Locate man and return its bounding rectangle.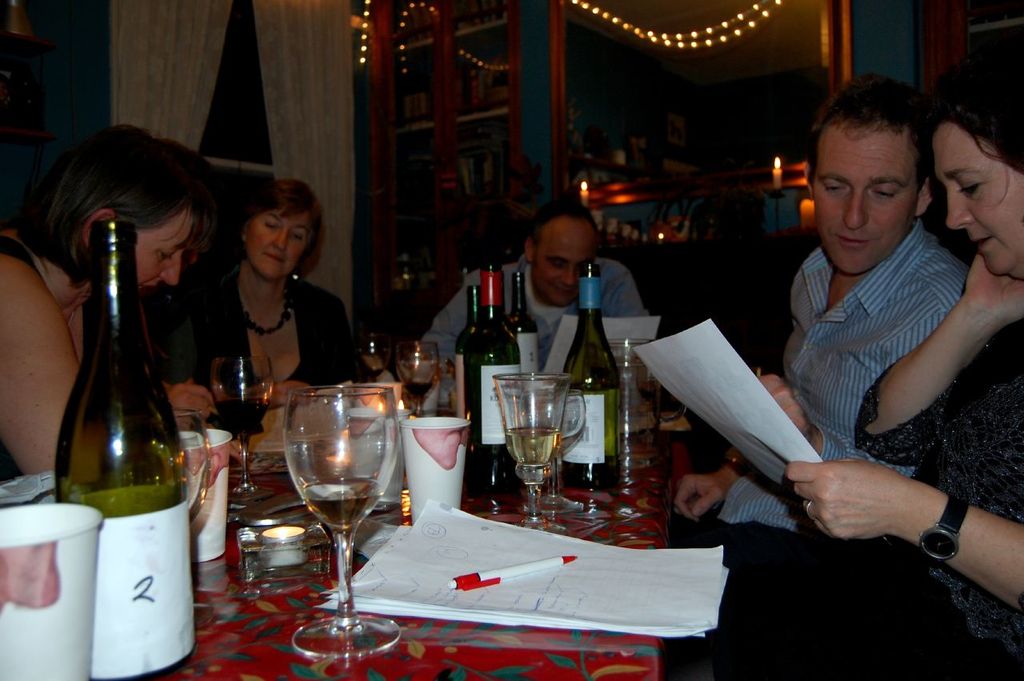
locate(423, 208, 647, 371).
